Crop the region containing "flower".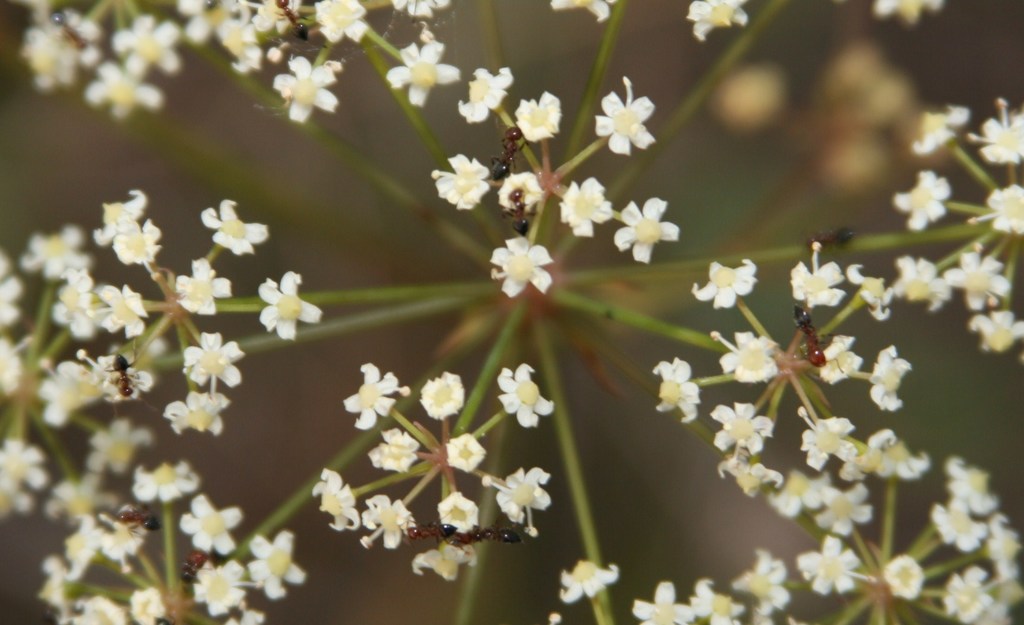
Crop region: 594, 76, 659, 158.
